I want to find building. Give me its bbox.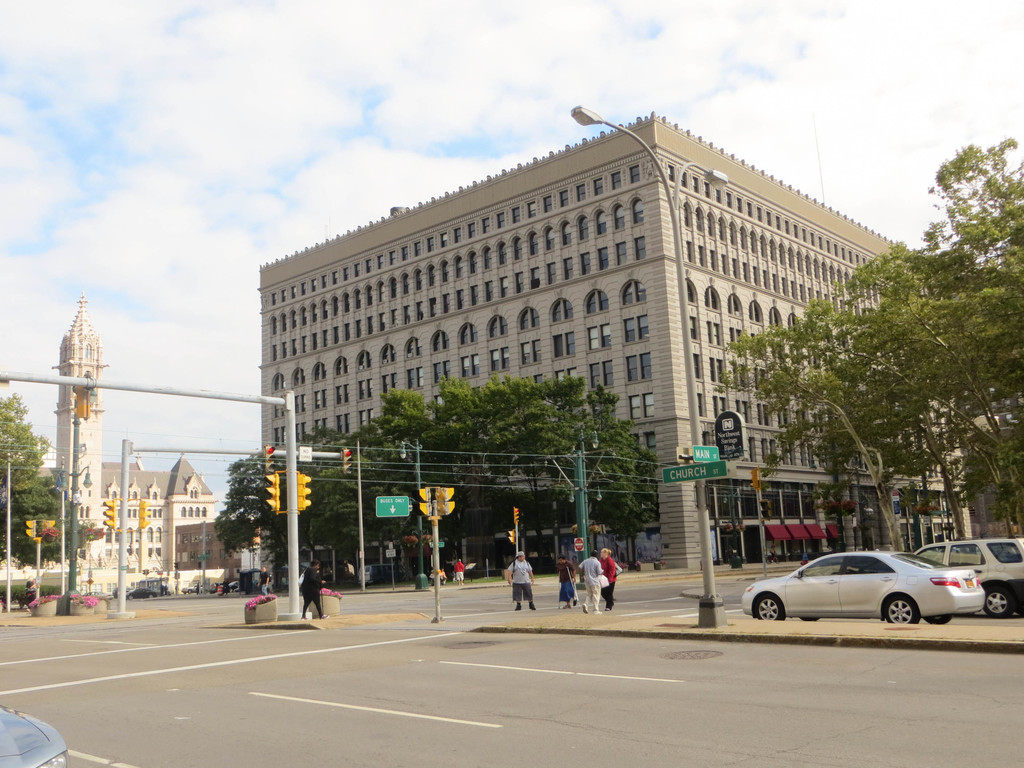
x1=0, y1=303, x2=230, y2=616.
